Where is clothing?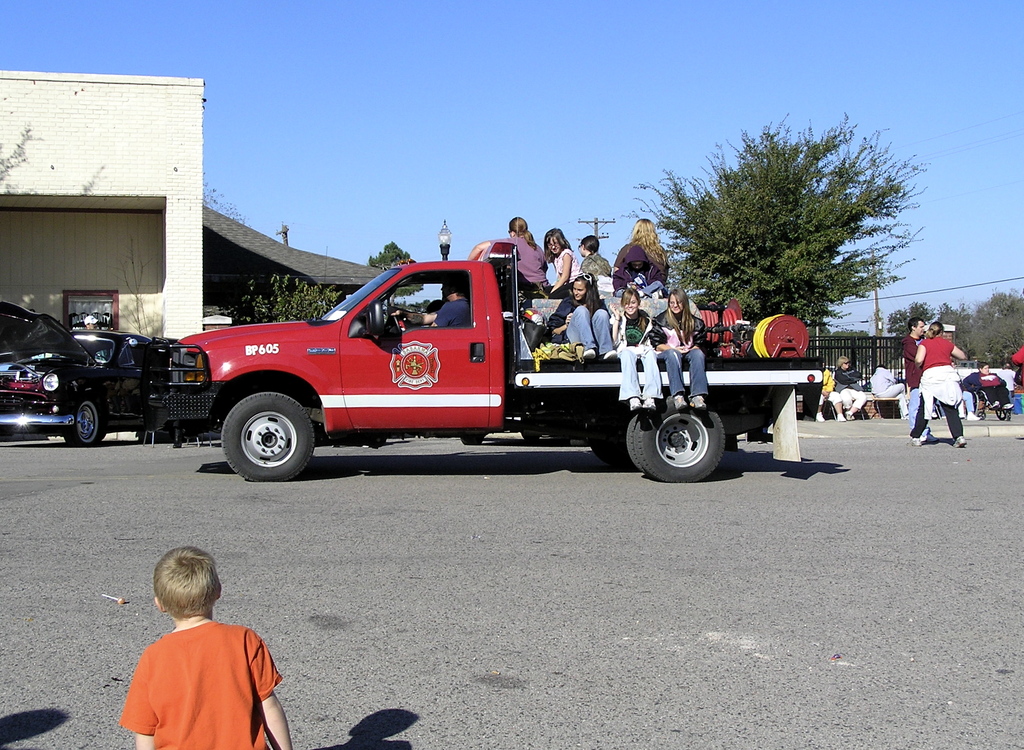
bbox=[812, 366, 840, 400].
